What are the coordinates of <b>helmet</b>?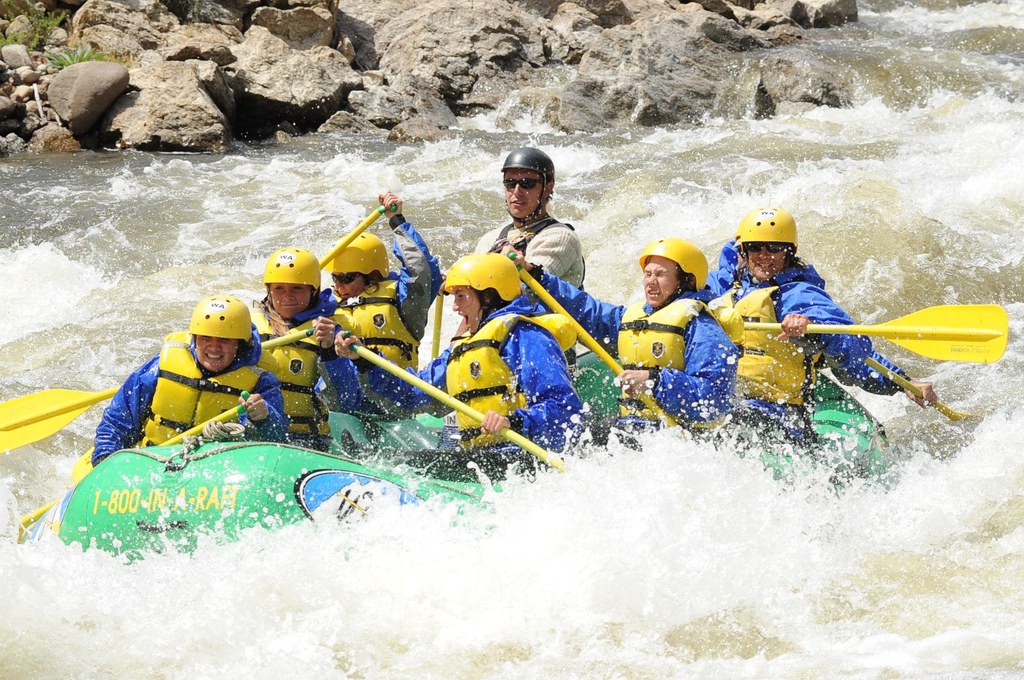
{"left": 440, "top": 248, "right": 523, "bottom": 308}.
